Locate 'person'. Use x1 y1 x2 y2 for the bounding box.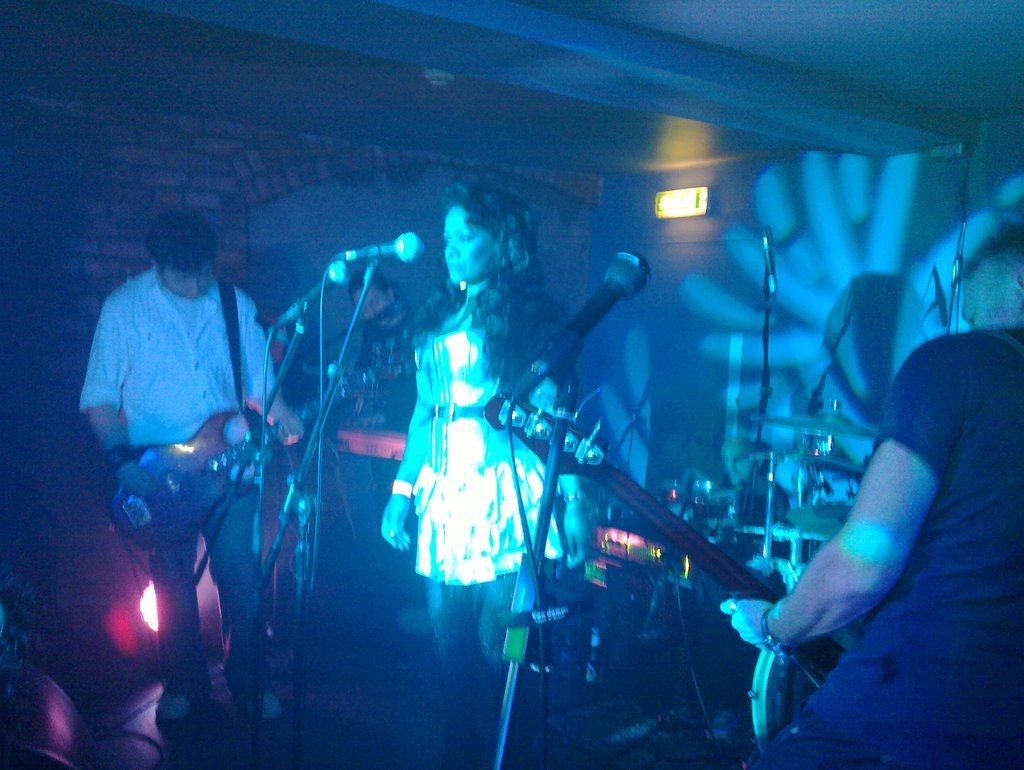
77 213 311 725.
